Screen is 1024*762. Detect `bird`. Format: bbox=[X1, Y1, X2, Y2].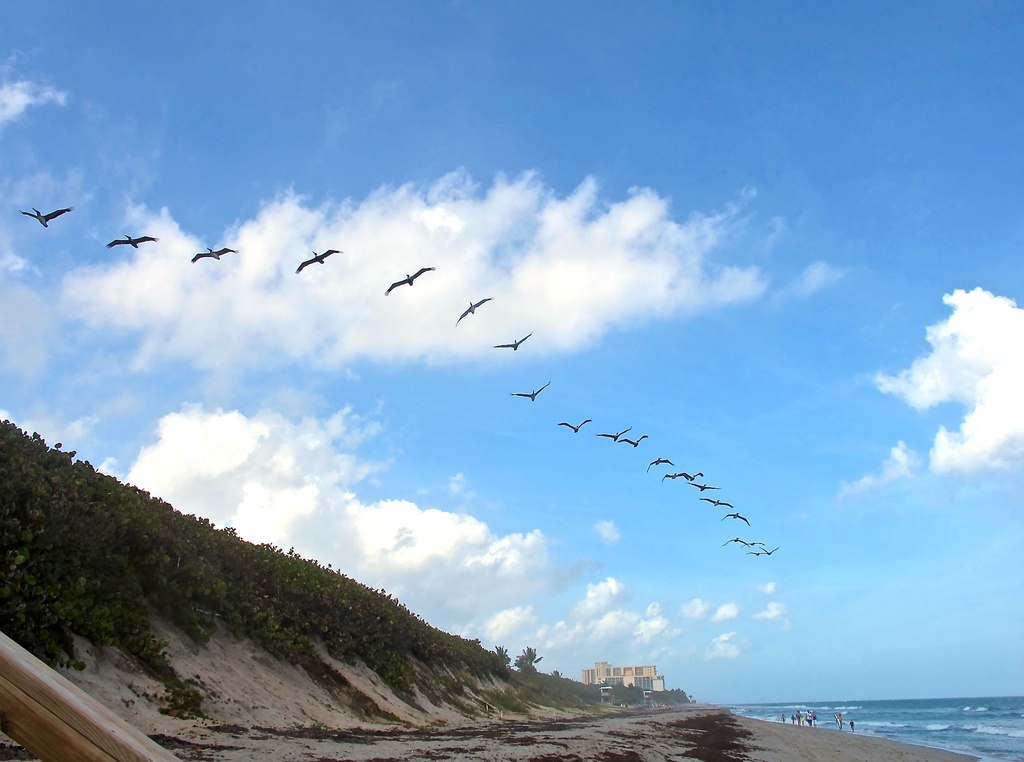
bbox=[557, 420, 592, 439].
